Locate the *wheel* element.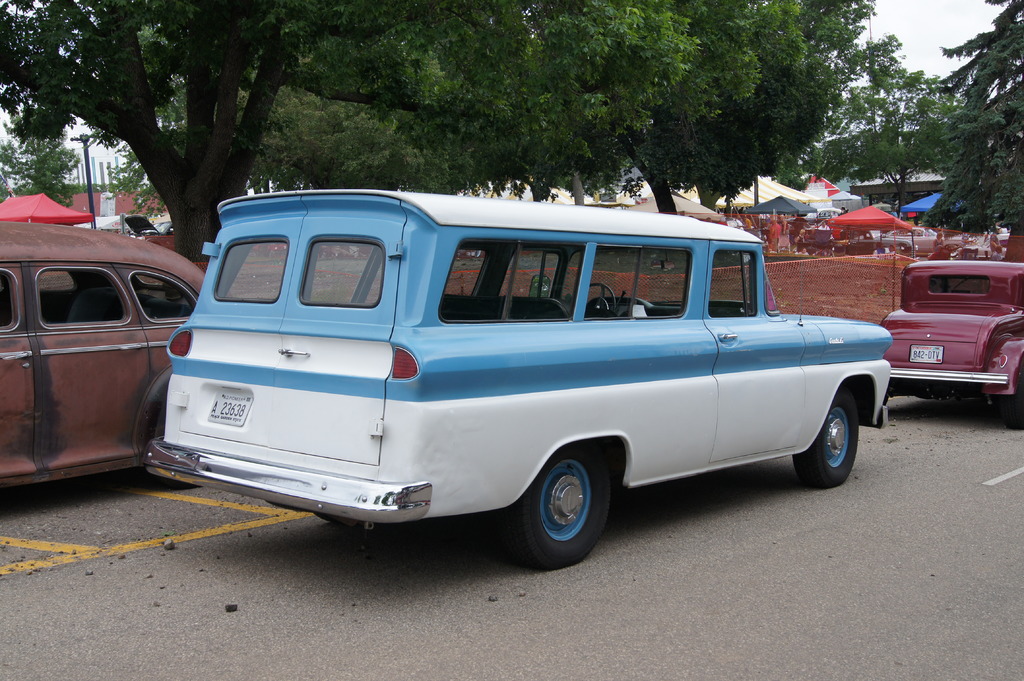
Element bbox: 483,440,616,575.
